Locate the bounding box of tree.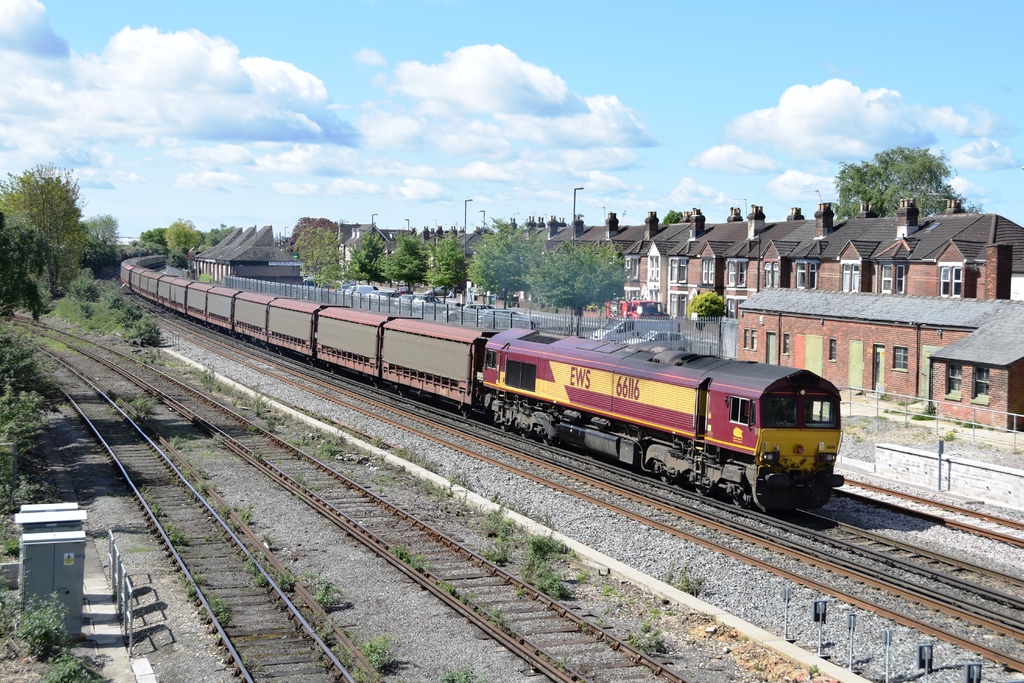
Bounding box: rect(354, 226, 384, 290).
